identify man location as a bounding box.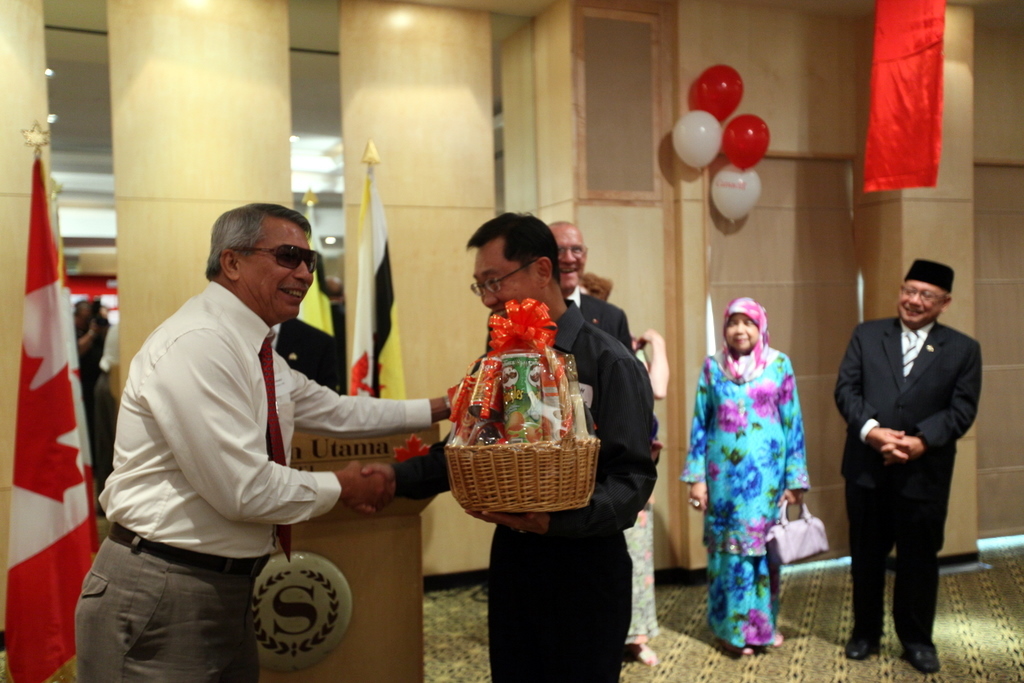
[836, 252, 982, 673].
